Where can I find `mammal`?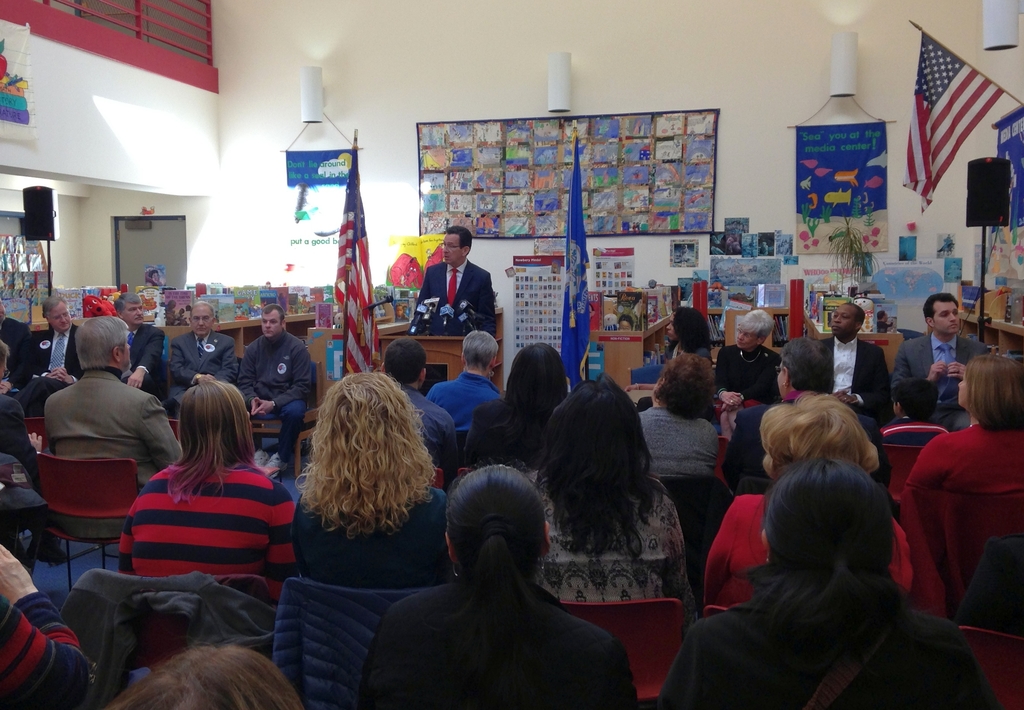
You can find it at {"left": 31, "top": 298, "right": 77, "bottom": 396}.
